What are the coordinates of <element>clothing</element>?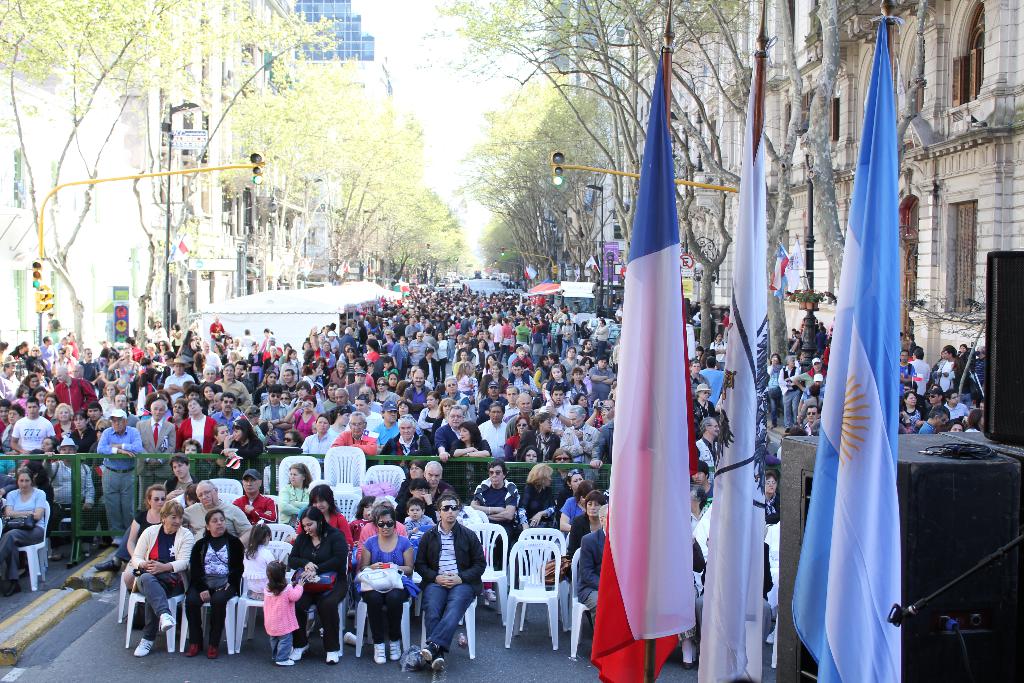
(298,507,354,566).
